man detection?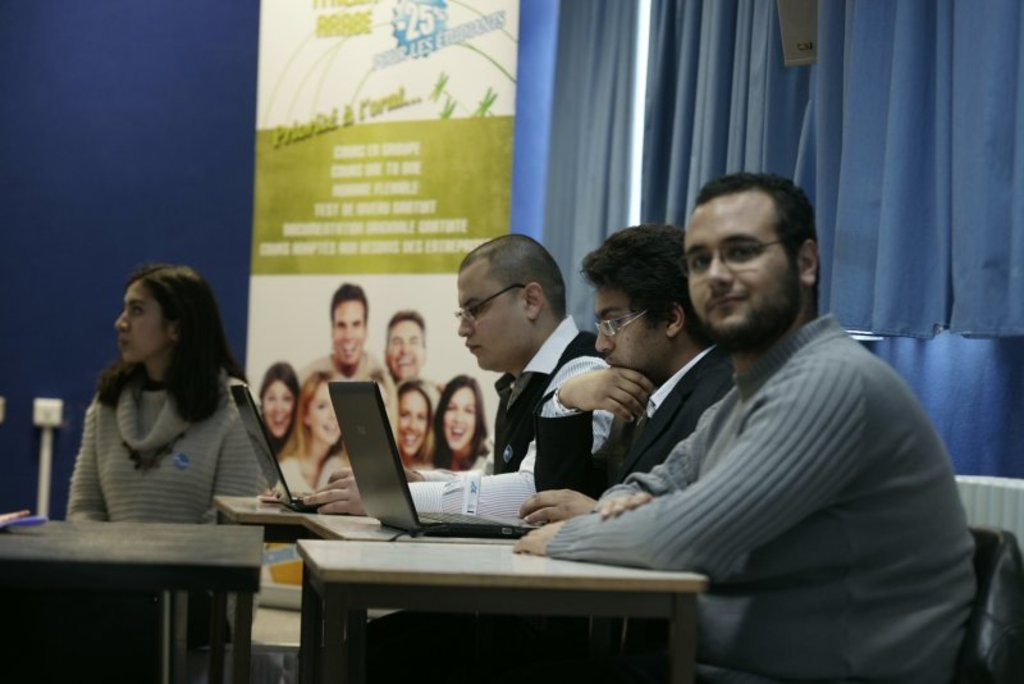
detection(548, 169, 960, 666)
